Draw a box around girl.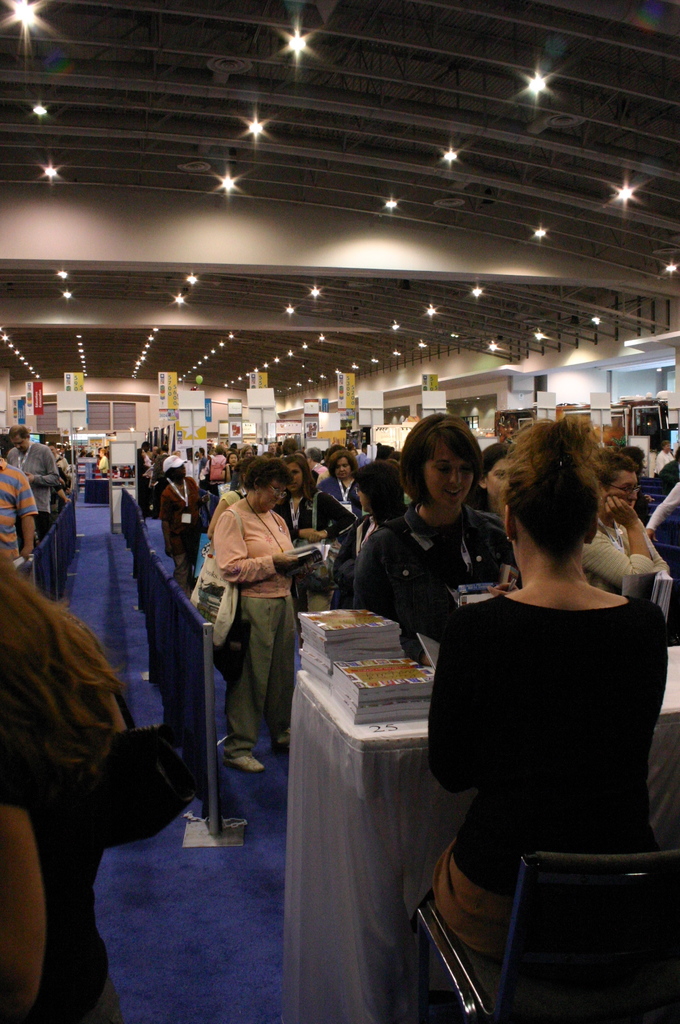
433/417/667/966.
